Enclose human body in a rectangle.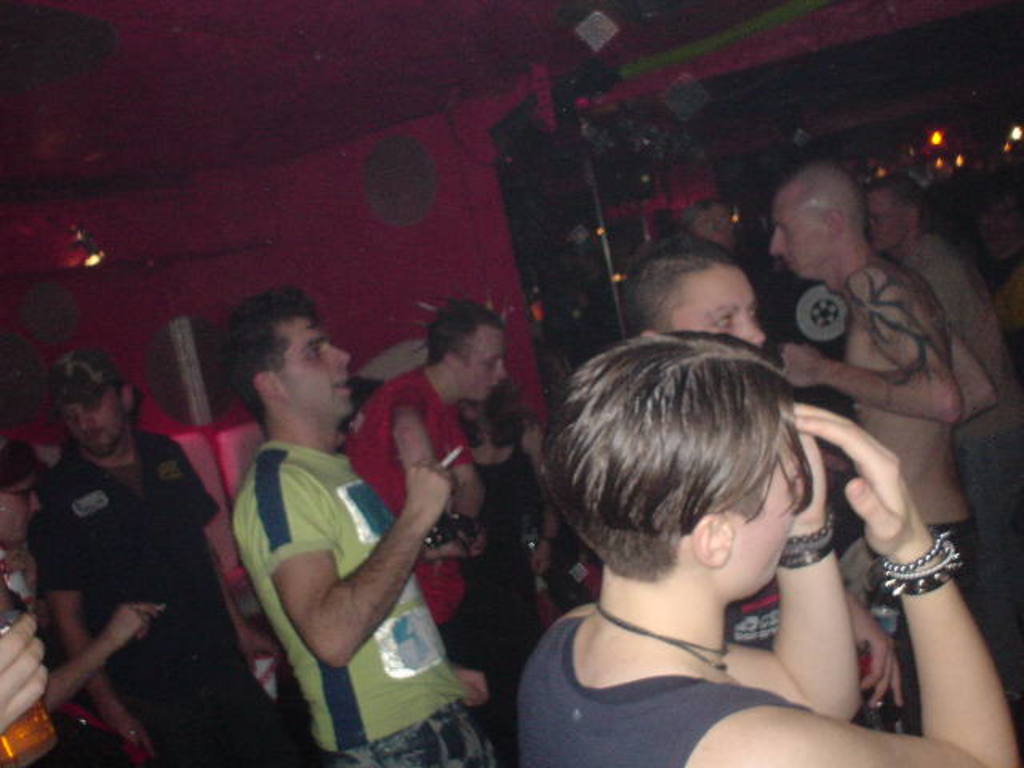
select_region(891, 230, 1022, 635).
